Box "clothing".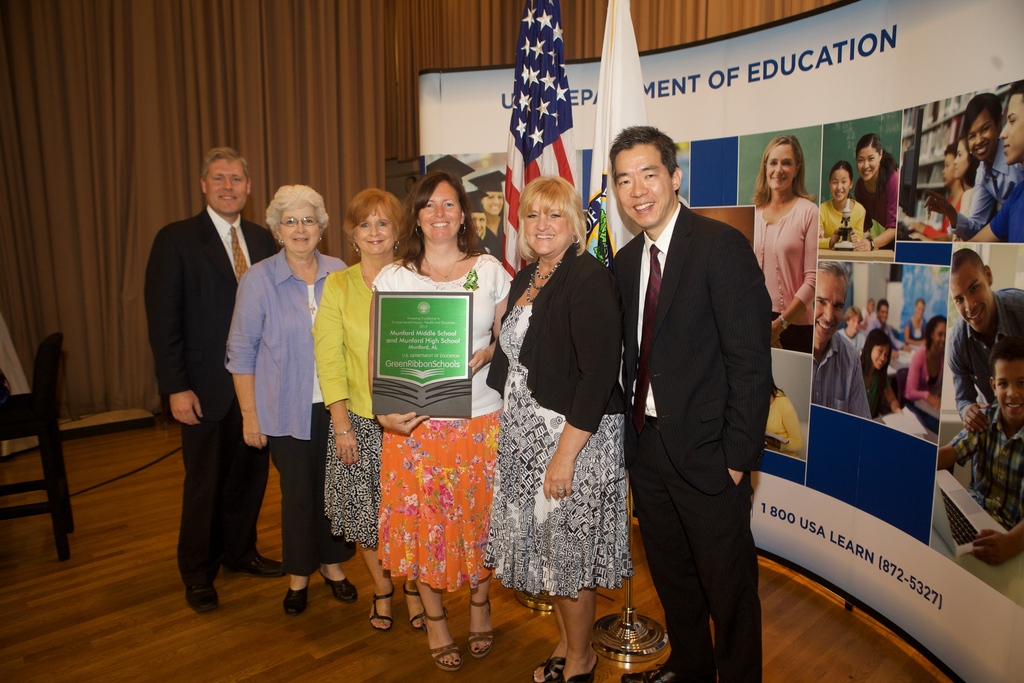
<region>902, 352, 939, 400</region>.
